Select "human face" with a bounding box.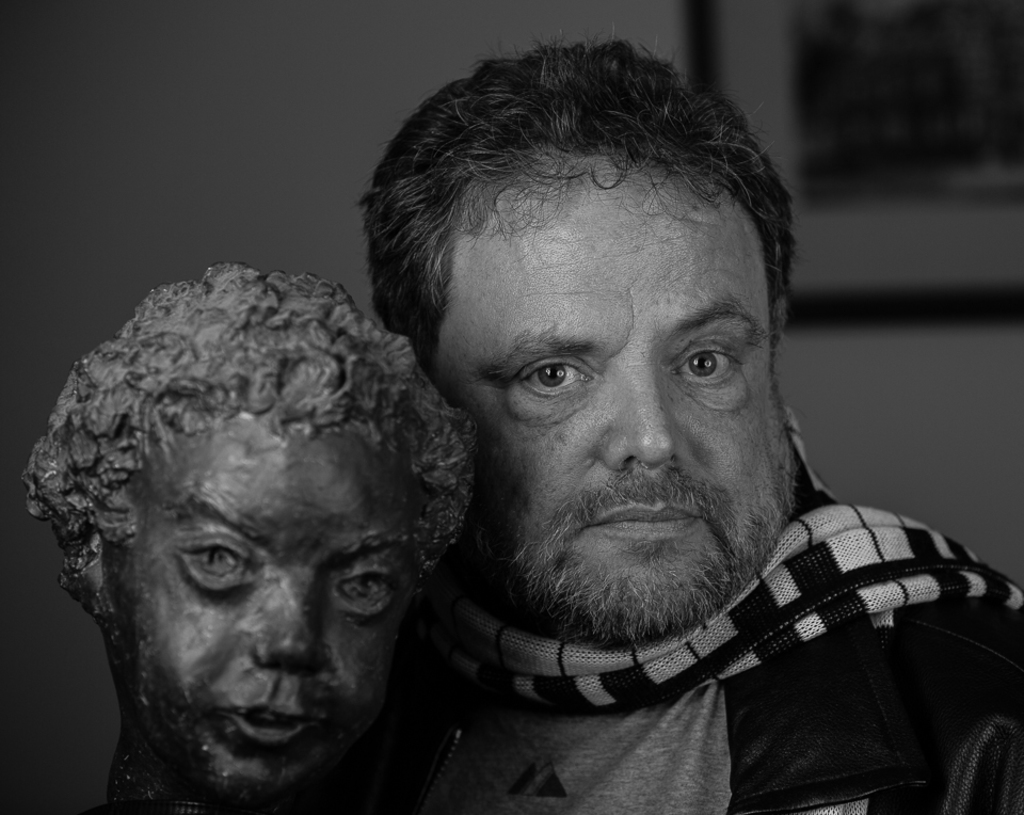
select_region(441, 158, 798, 632).
